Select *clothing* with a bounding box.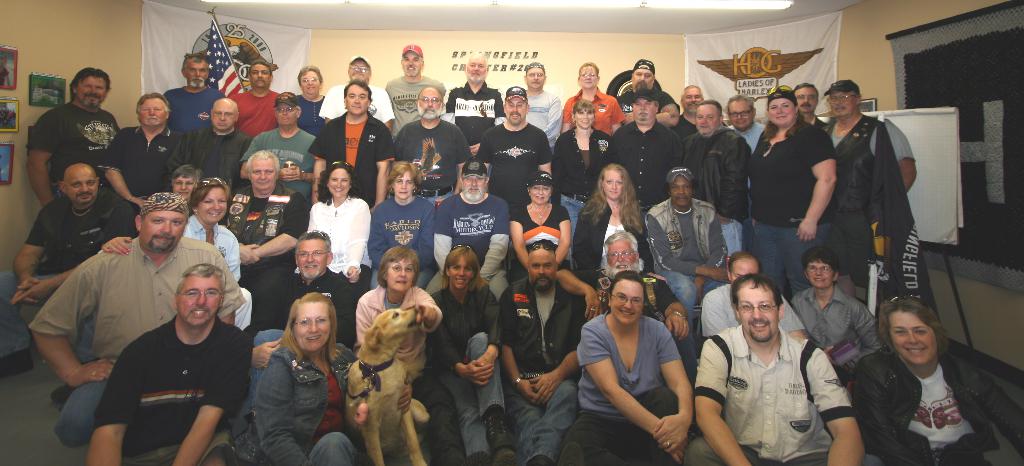
bbox=(315, 81, 394, 129).
